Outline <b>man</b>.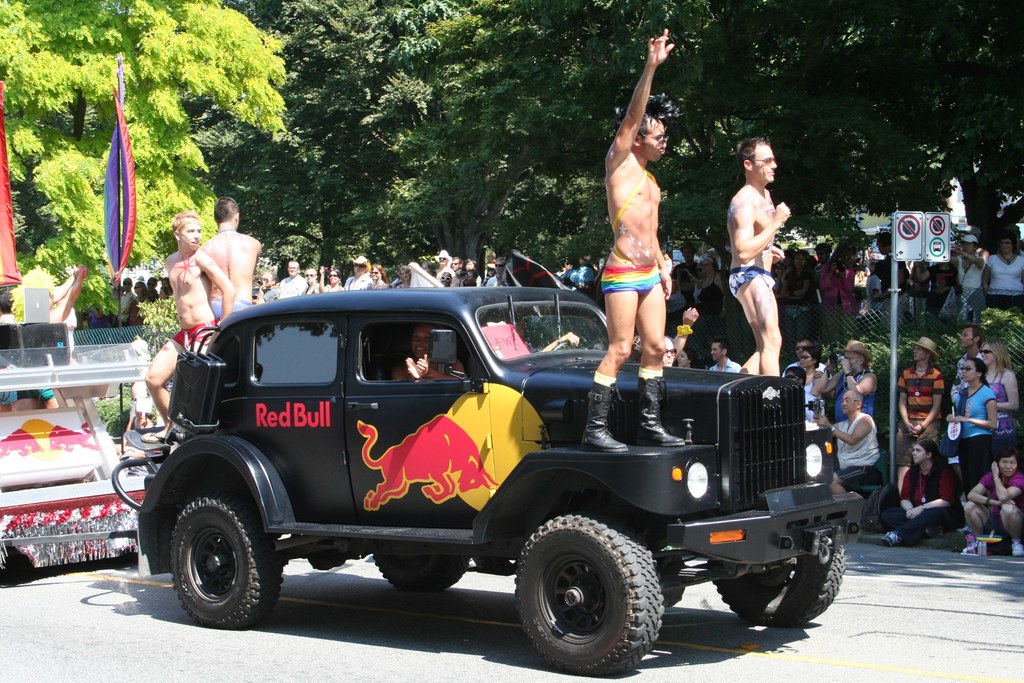
Outline: pyautogui.locateOnScreen(810, 240, 834, 290).
